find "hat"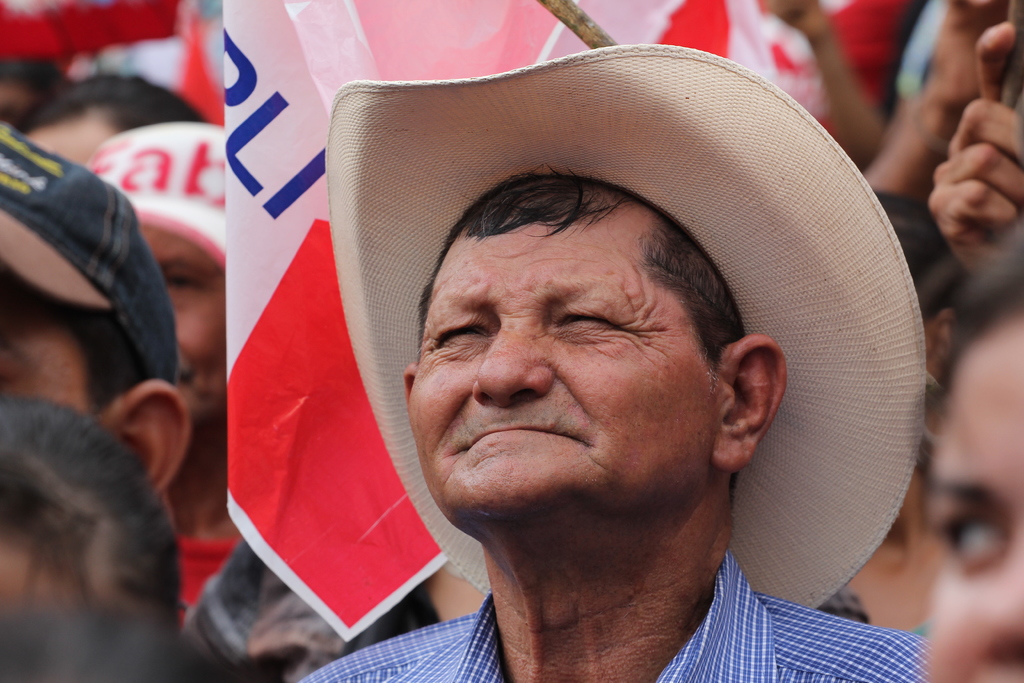
[327, 42, 929, 613]
